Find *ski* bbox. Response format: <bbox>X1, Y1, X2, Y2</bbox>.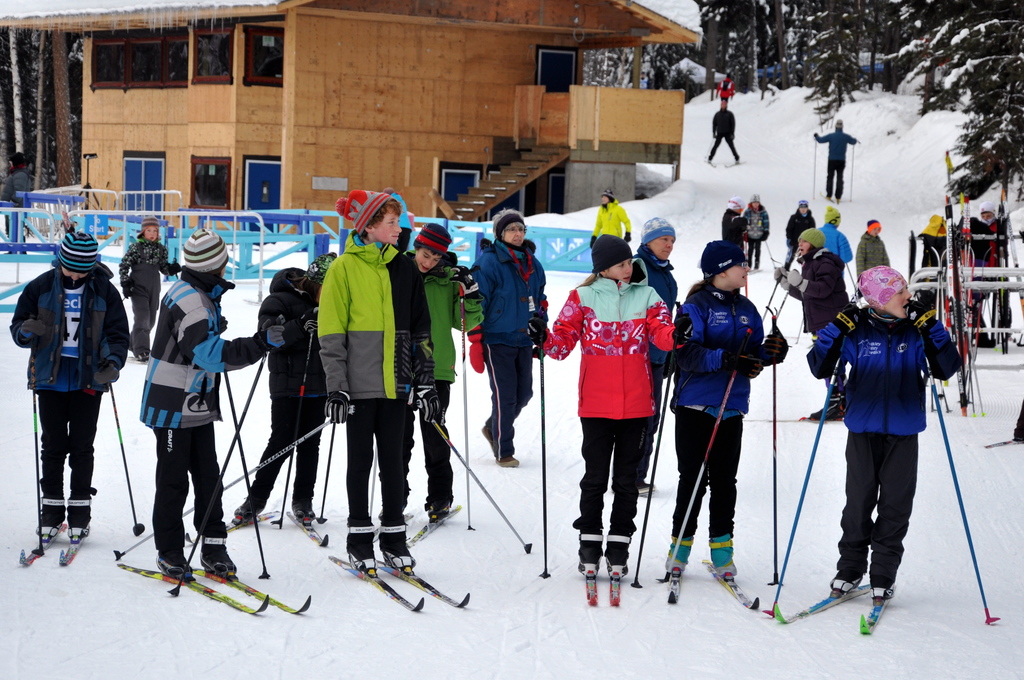
<bbox>192, 570, 311, 616</bbox>.
